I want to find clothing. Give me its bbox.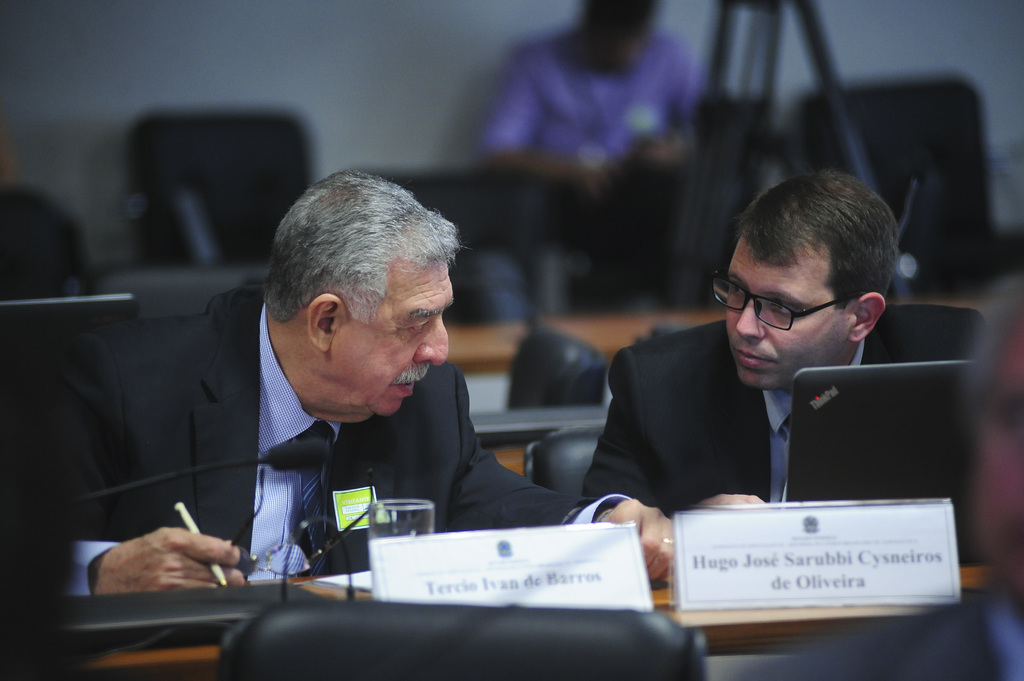
<region>585, 307, 901, 531</region>.
